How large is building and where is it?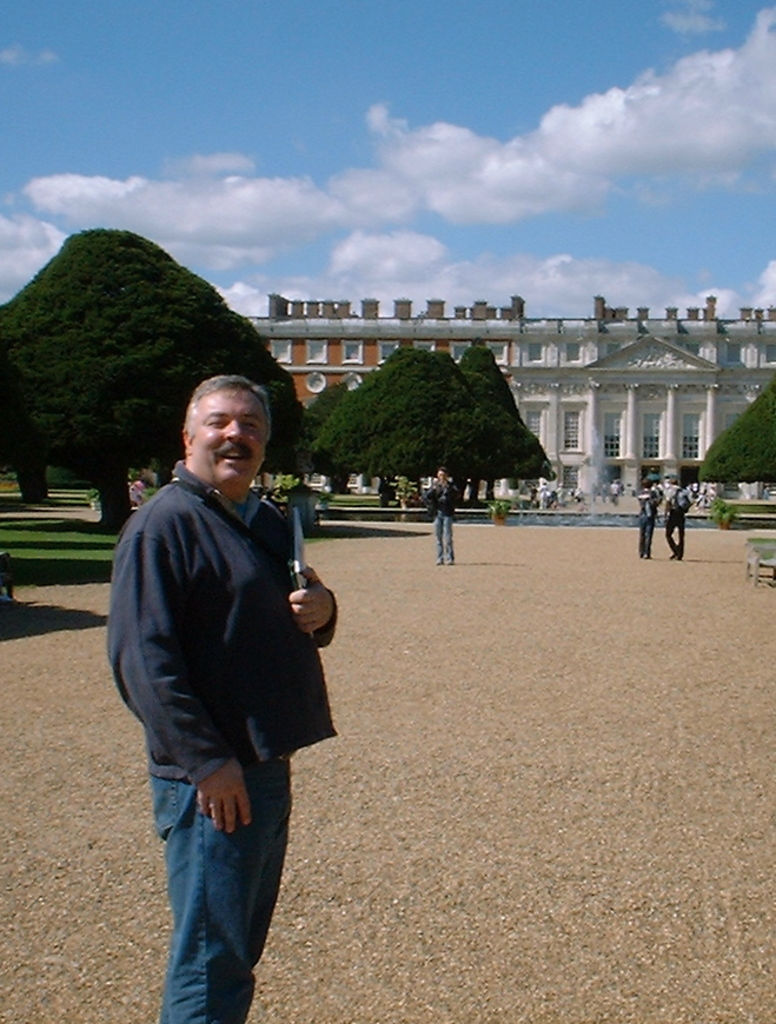
Bounding box: bbox=[248, 293, 775, 513].
